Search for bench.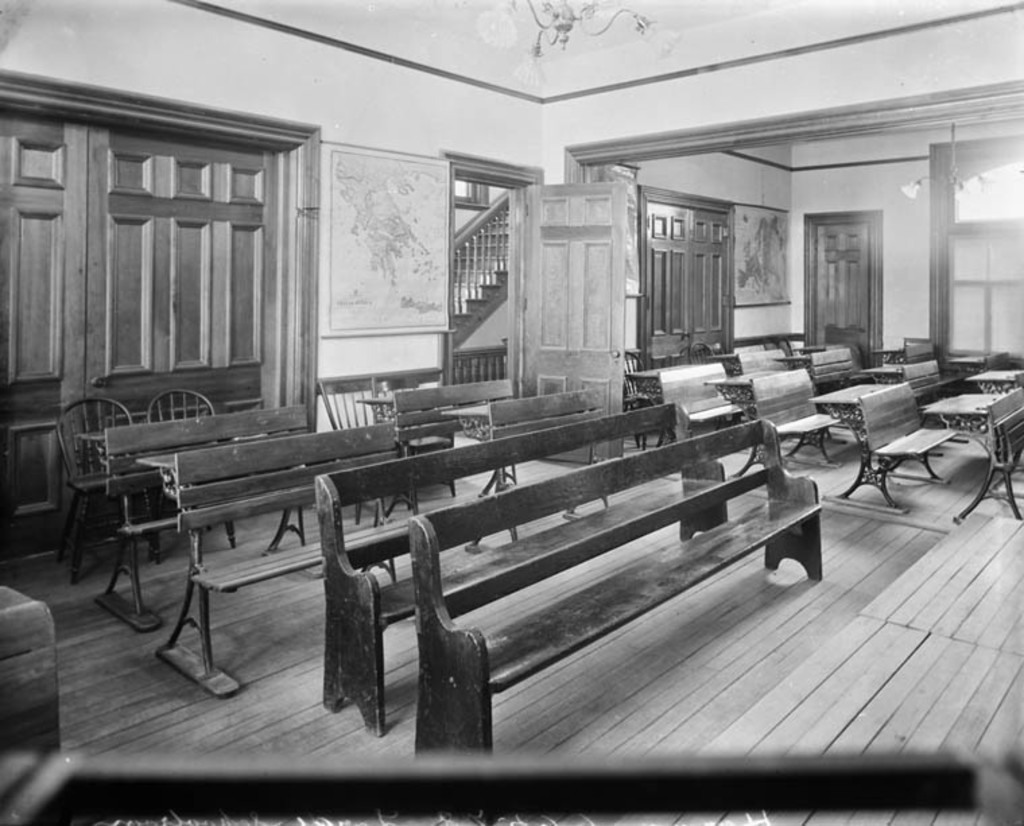
Found at left=98, top=400, right=330, bottom=640.
